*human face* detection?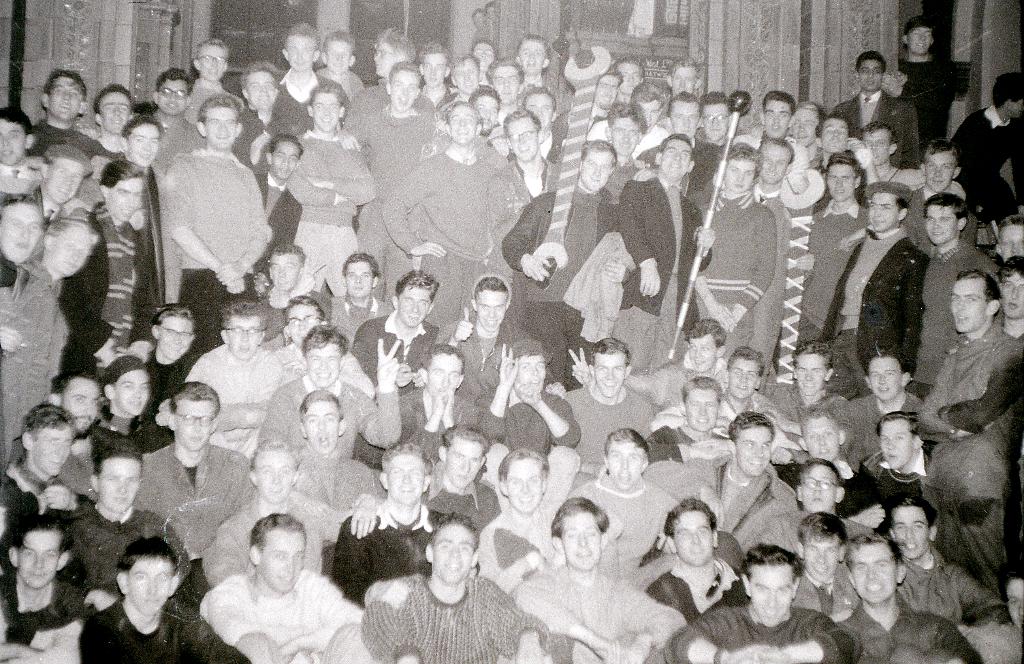
x1=450, y1=59, x2=477, y2=90
